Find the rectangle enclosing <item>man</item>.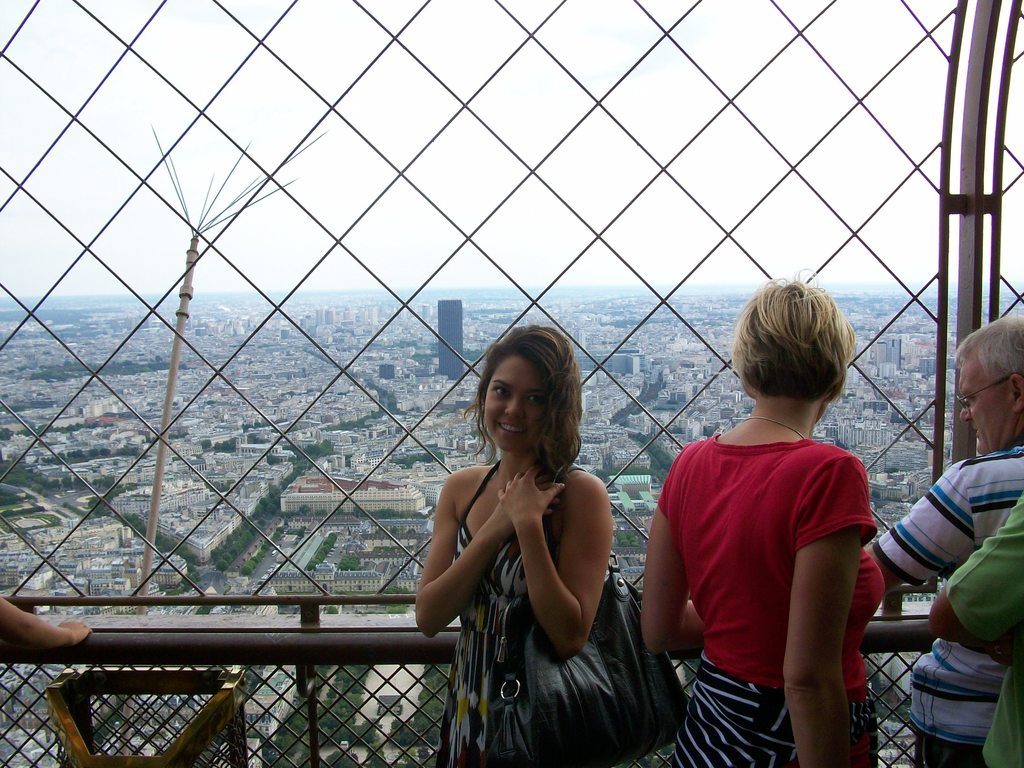
rect(871, 316, 1023, 767).
